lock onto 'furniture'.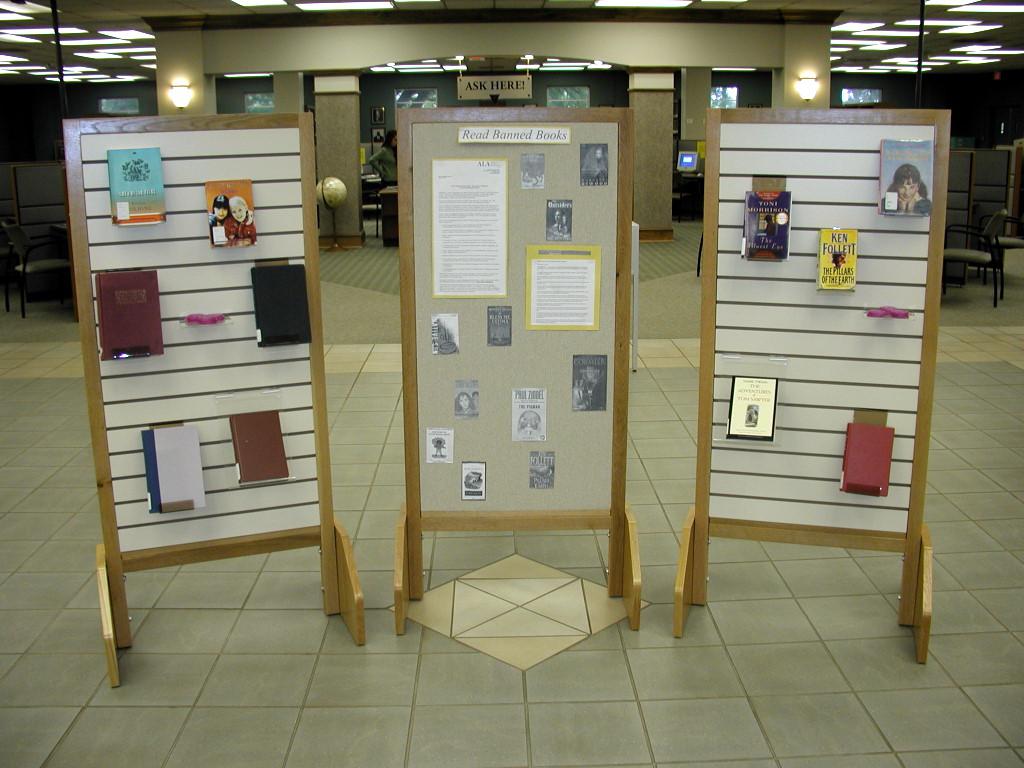
Locked: bbox=(6, 226, 72, 315).
